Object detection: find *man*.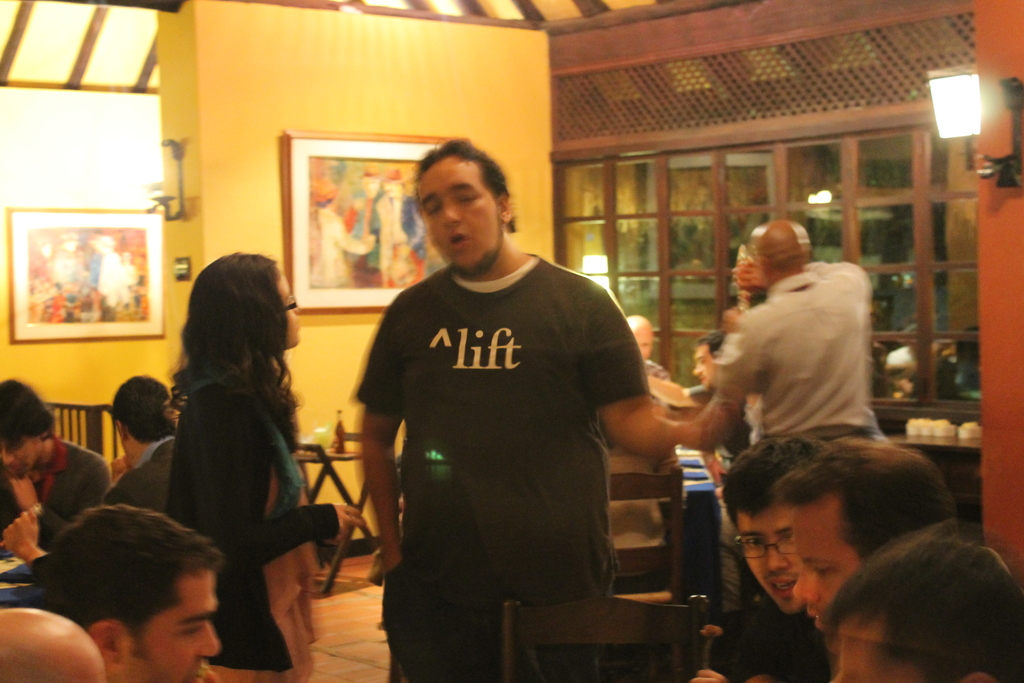
left=679, top=238, right=913, bottom=498.
